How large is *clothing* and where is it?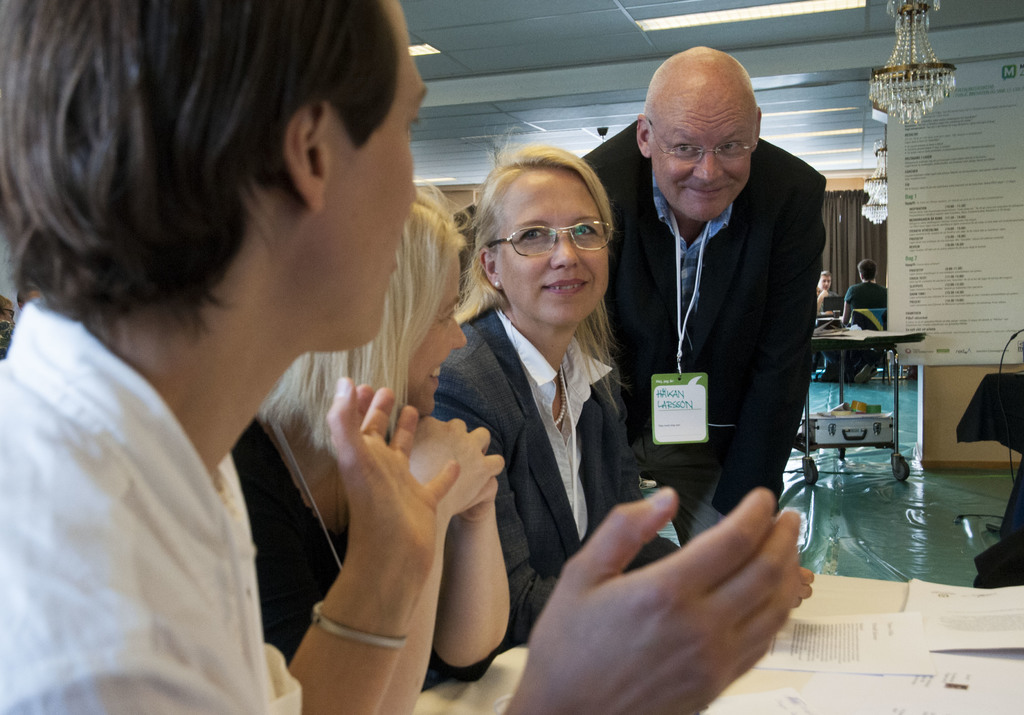
Bounding box: 252/412/509/675.
